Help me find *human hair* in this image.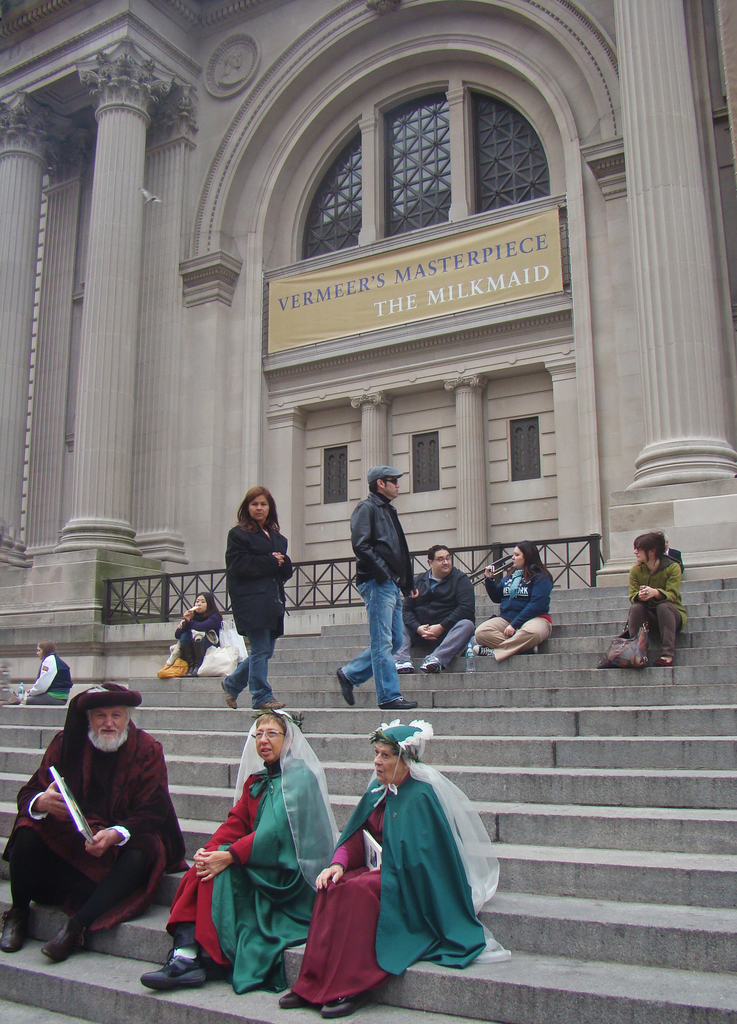
Found it: (506,538,551,585).
